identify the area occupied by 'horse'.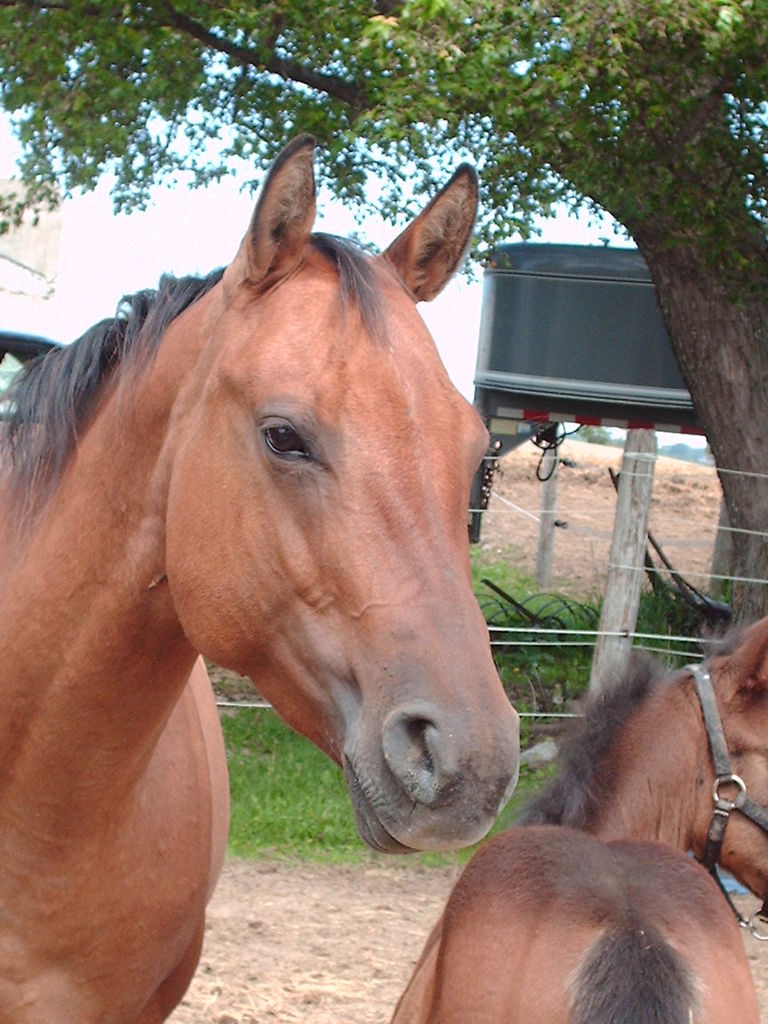
Area: box(0, 137, 519, 1022).
